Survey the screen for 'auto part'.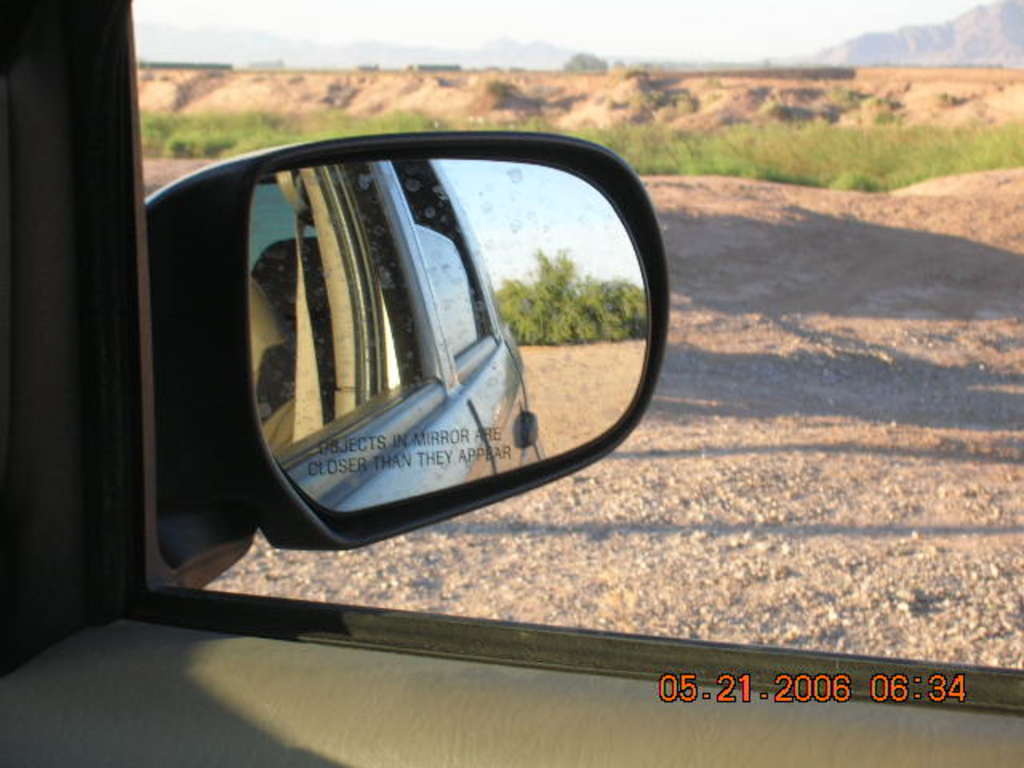
Survey found: 0:0:1022:766.
